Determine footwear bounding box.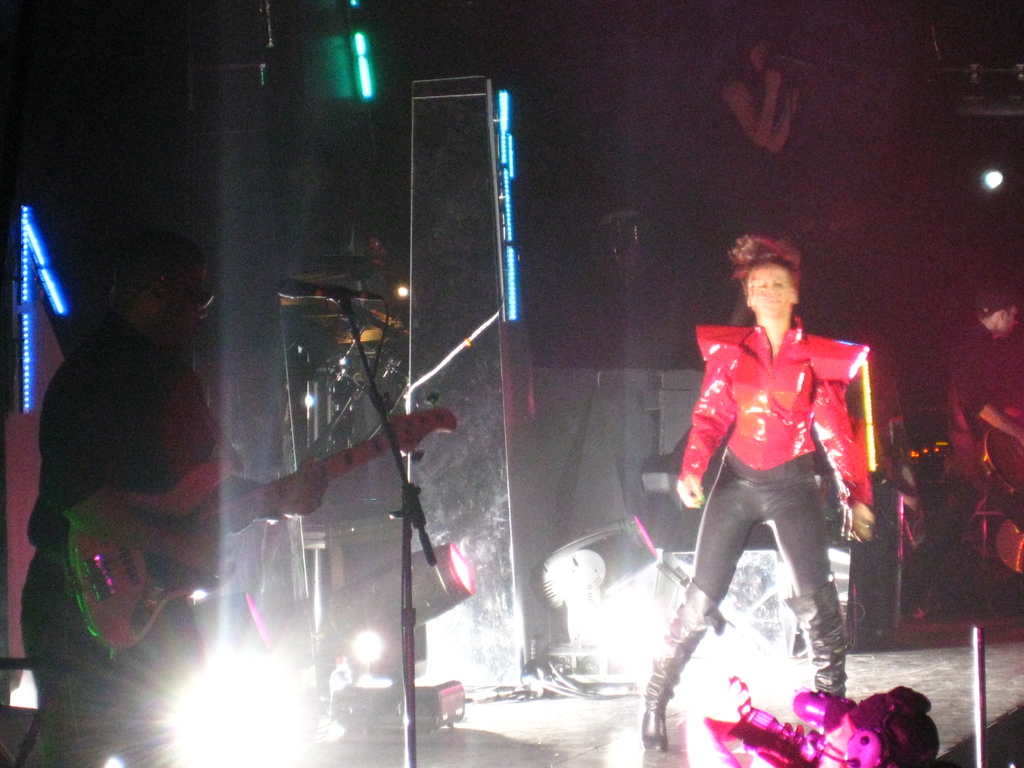
Determined: left=643, top=617, right=703, bottom=758.
